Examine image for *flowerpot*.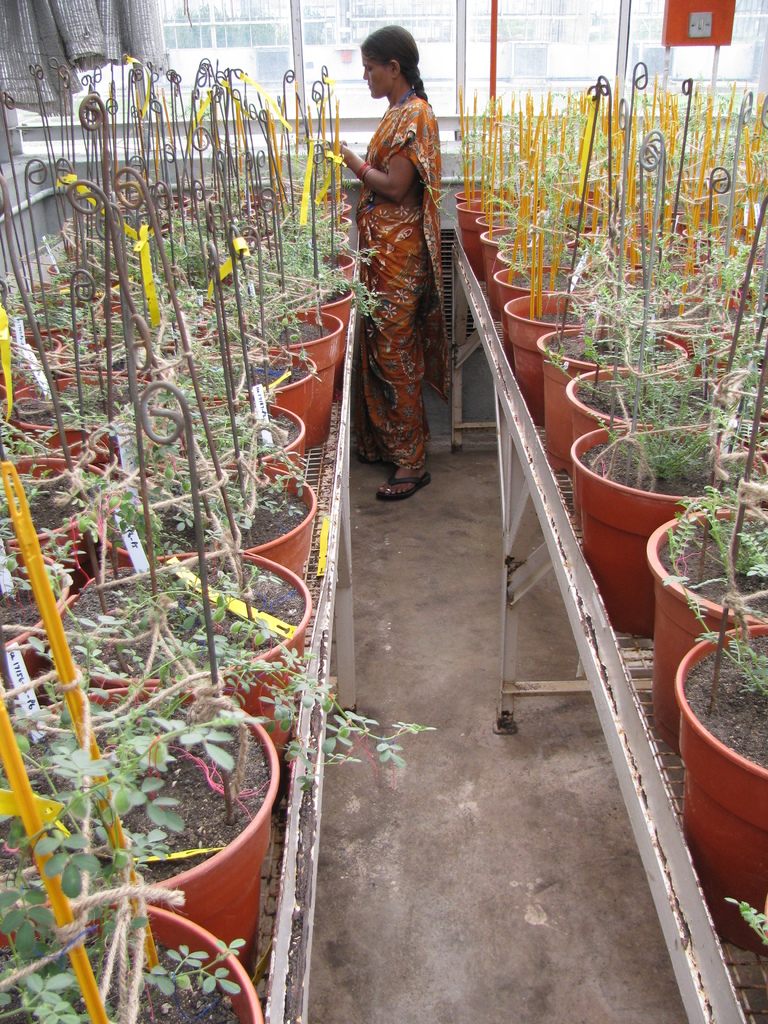
Examination result: box(261, 308, 340, 443).
